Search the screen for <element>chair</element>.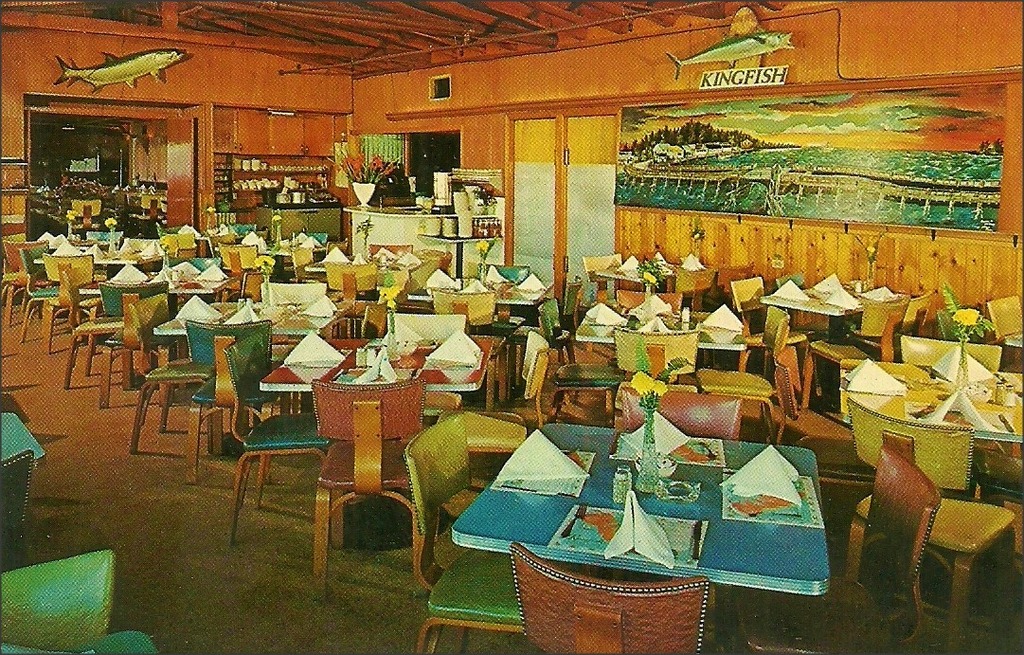
Found at BBox(191, 317, 286, 480).
